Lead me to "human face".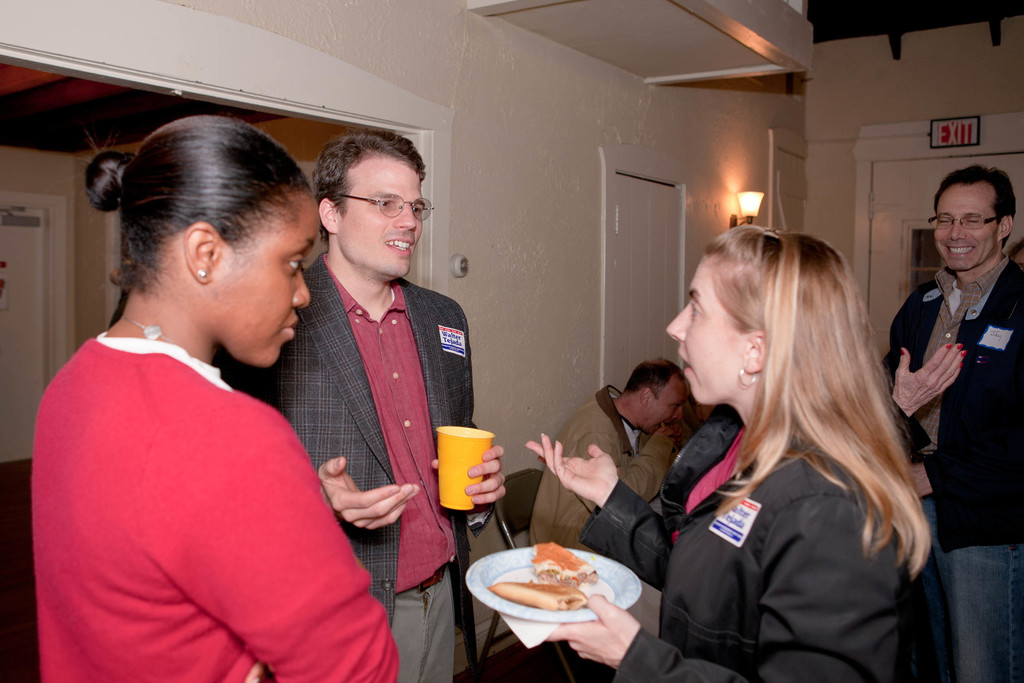
Lead to pyautogui.locateOnScreen(662, 251, 742, 404).
